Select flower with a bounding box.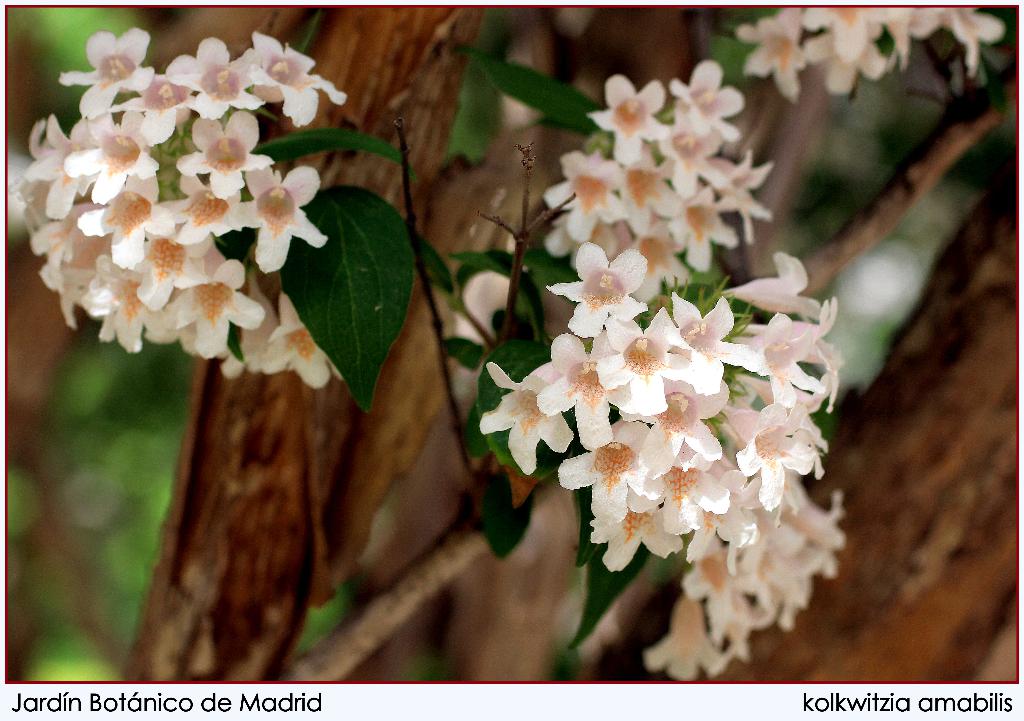
(585, 76, 666, 166).
